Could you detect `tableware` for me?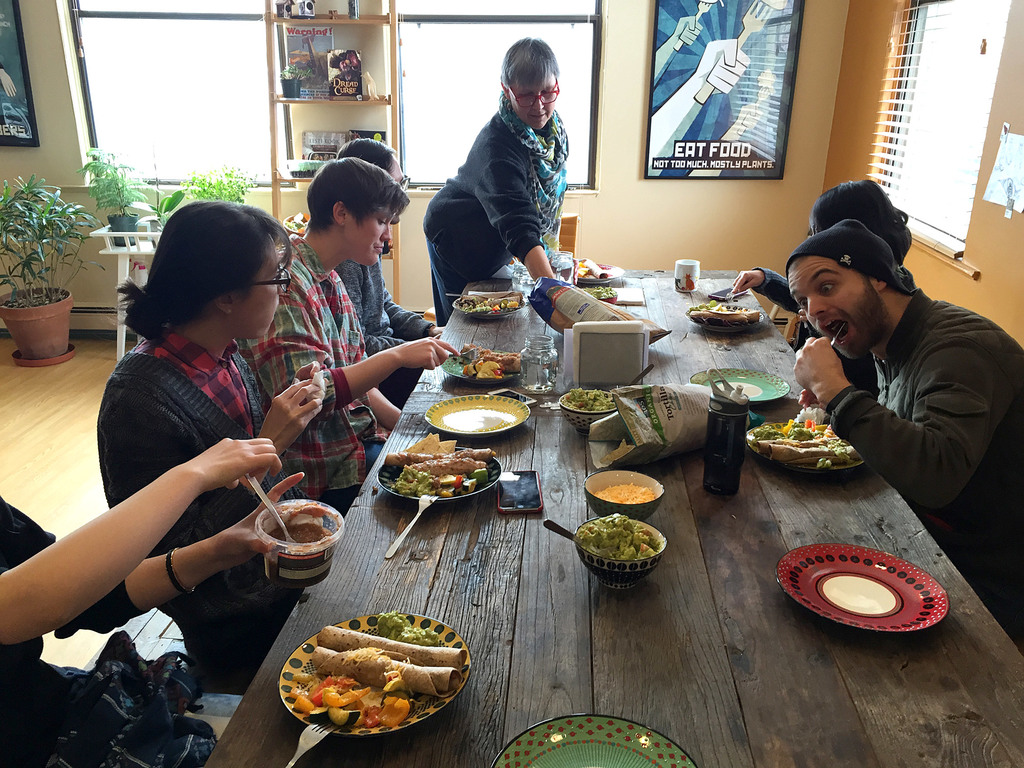
Detection result: (424, 393, 536, 438).
